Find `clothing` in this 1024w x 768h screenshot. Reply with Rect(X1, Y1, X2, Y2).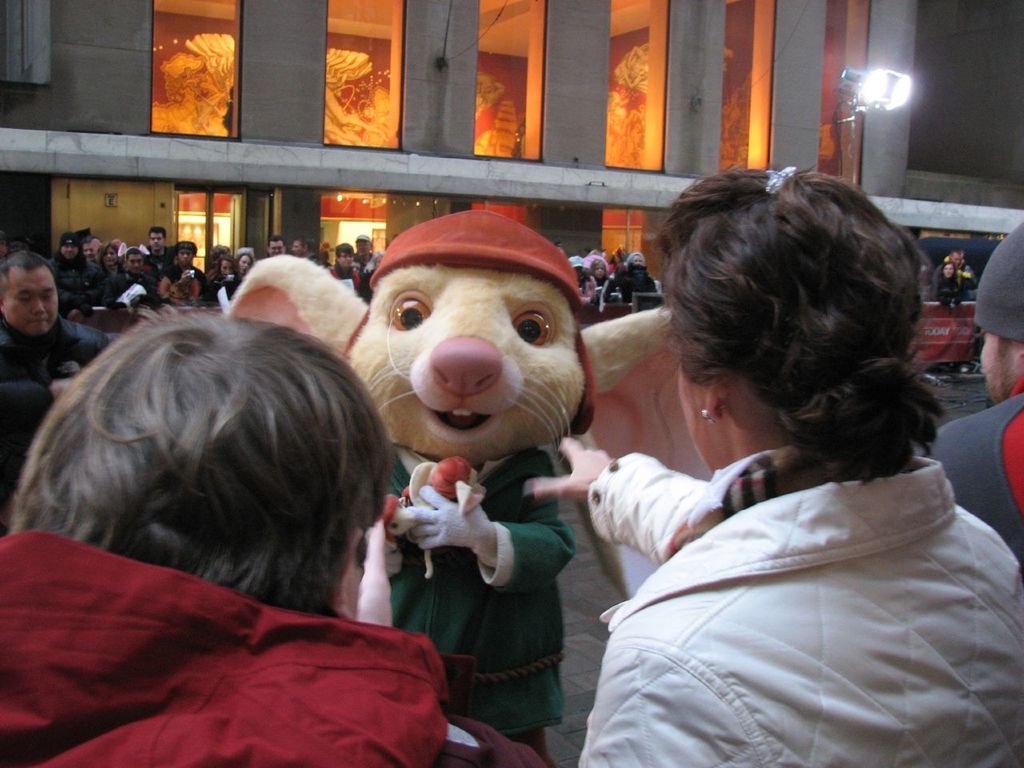
Rect(386, 442, 566, 742).
